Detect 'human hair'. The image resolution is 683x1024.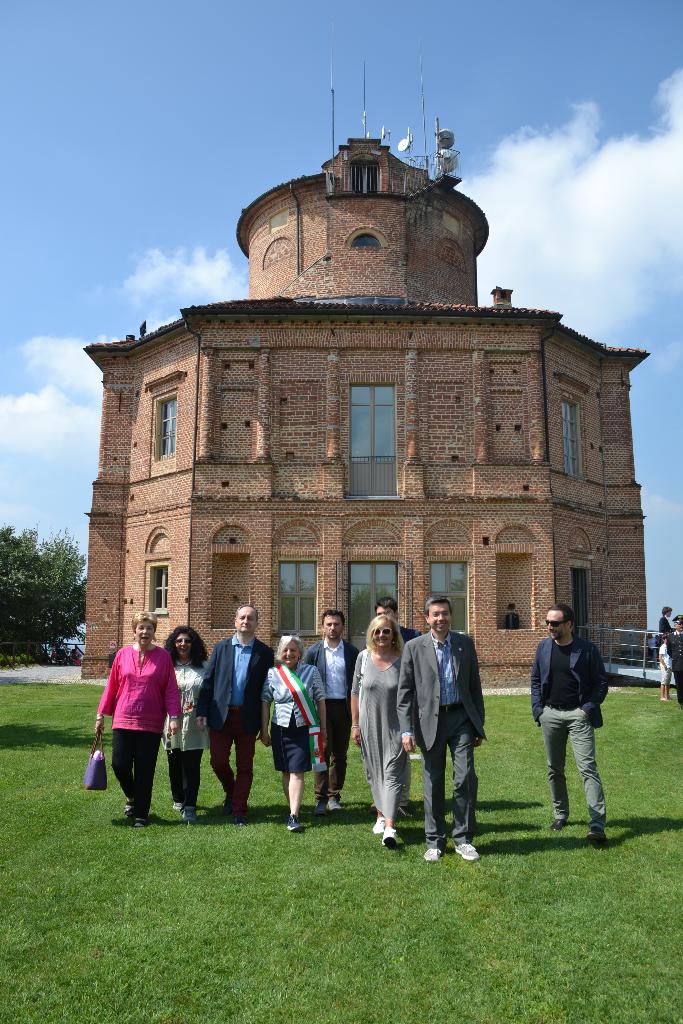
[x1=375, y1=598, x2=397, y2=617].
